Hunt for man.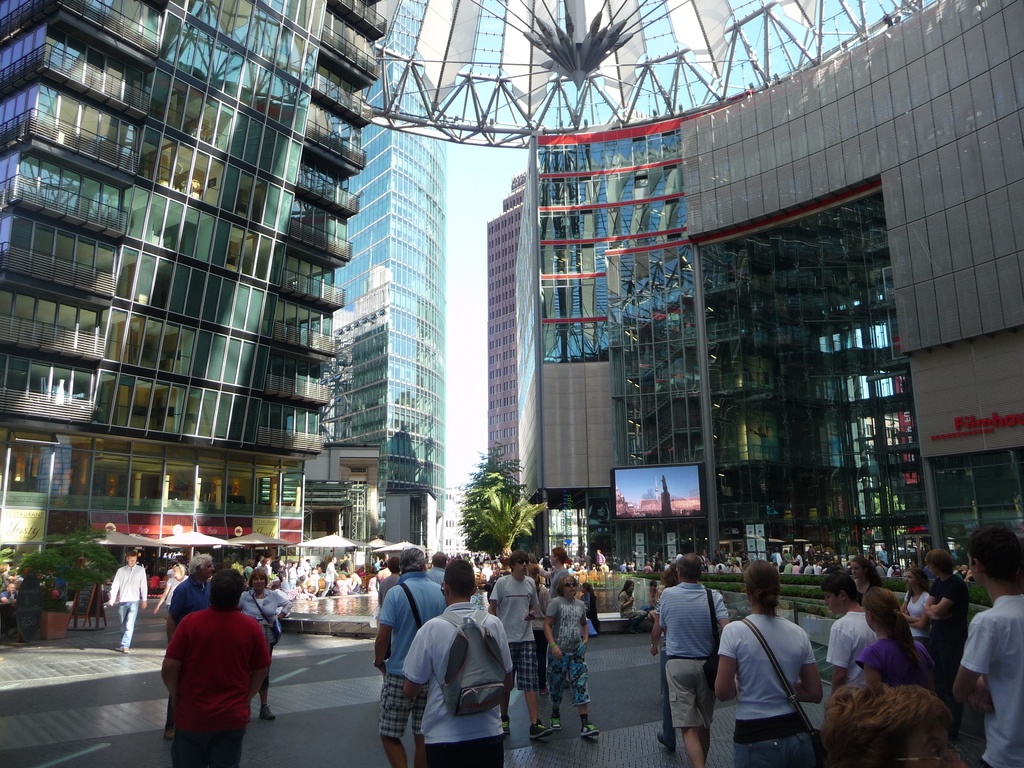
Hunted down at <region>925, 548, 970, 692</region>.
